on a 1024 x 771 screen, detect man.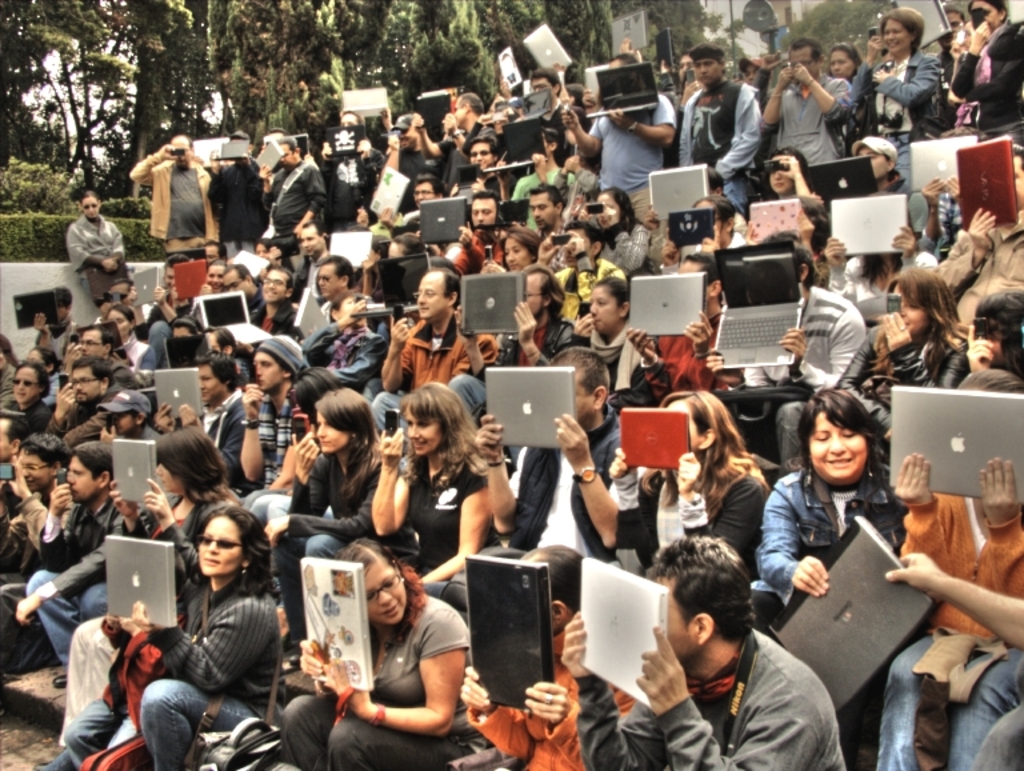
5 357 53 434.
